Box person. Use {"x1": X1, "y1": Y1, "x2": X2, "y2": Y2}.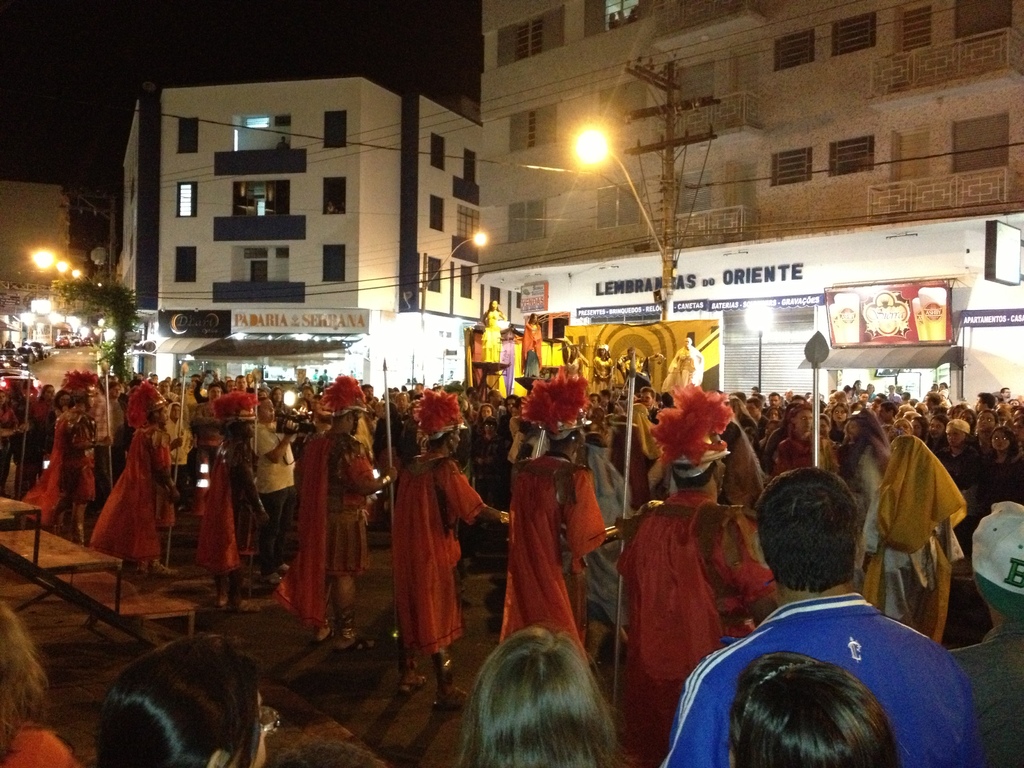
{"x1": 993, "y1": 390, "x2": 1004, "y2": 404}.
